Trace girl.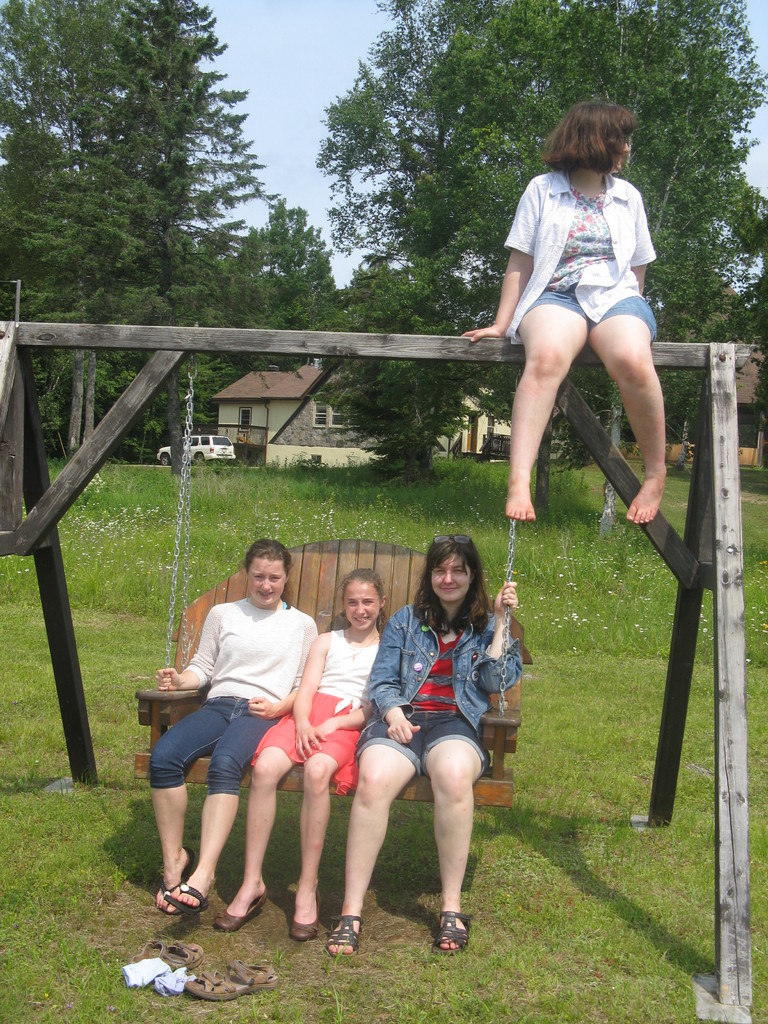
Traced to [x1=211, y1=567, x2=390, y2=934].
